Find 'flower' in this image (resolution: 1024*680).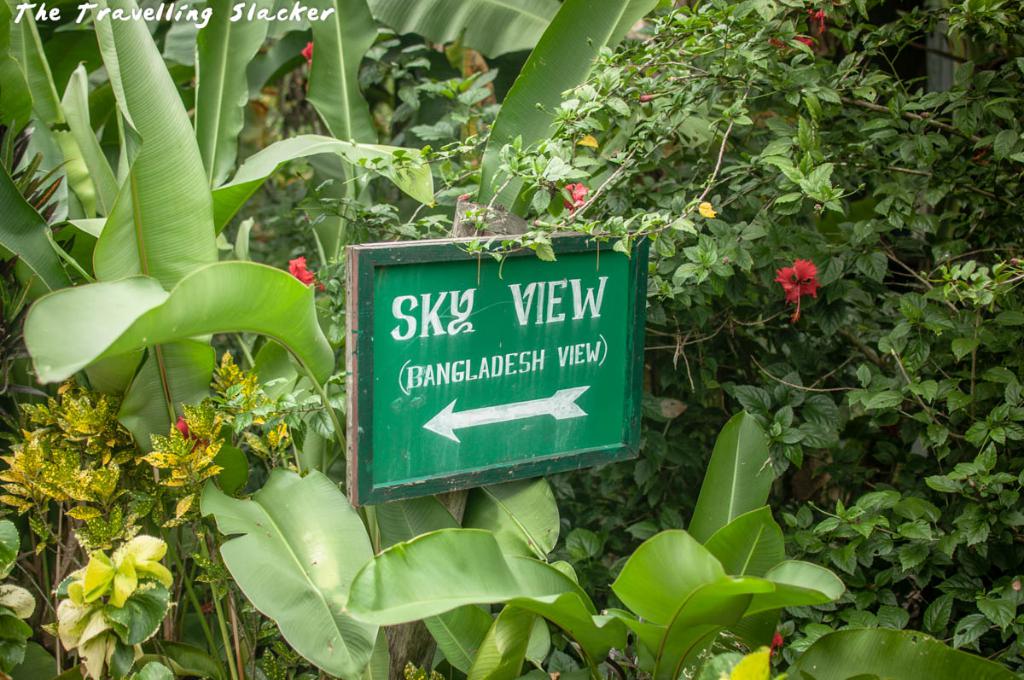
crop(535, 218, 556, 229).
